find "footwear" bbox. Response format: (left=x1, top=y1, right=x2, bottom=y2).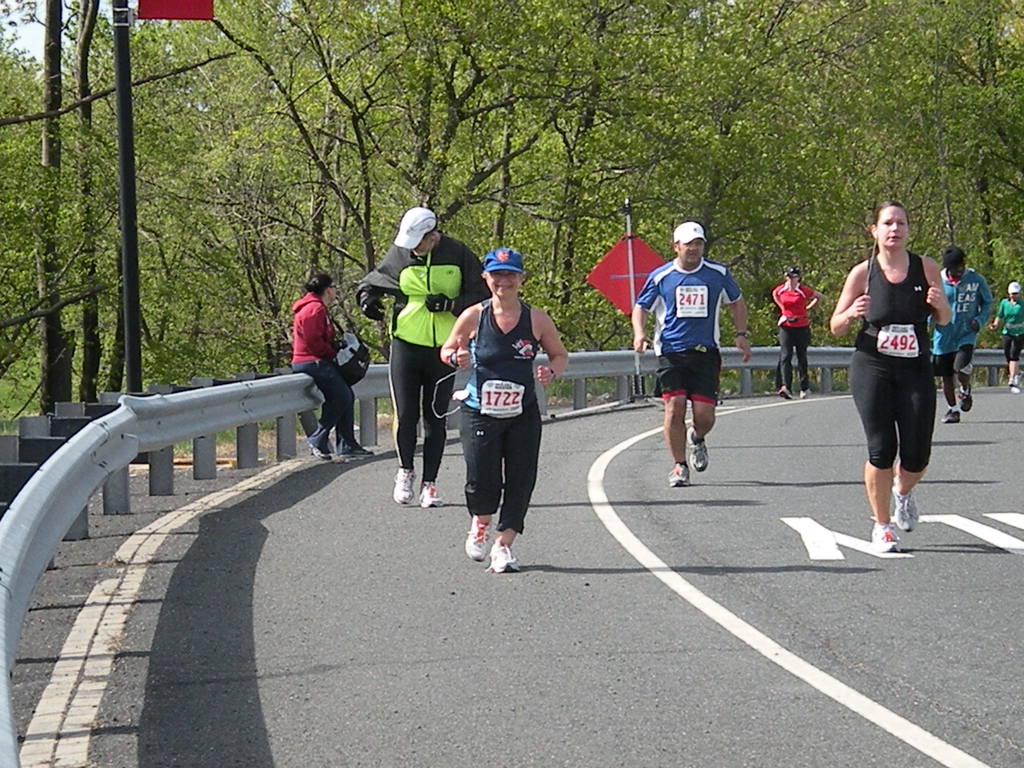
(left=422, top=481, right=444, bottom=508).
